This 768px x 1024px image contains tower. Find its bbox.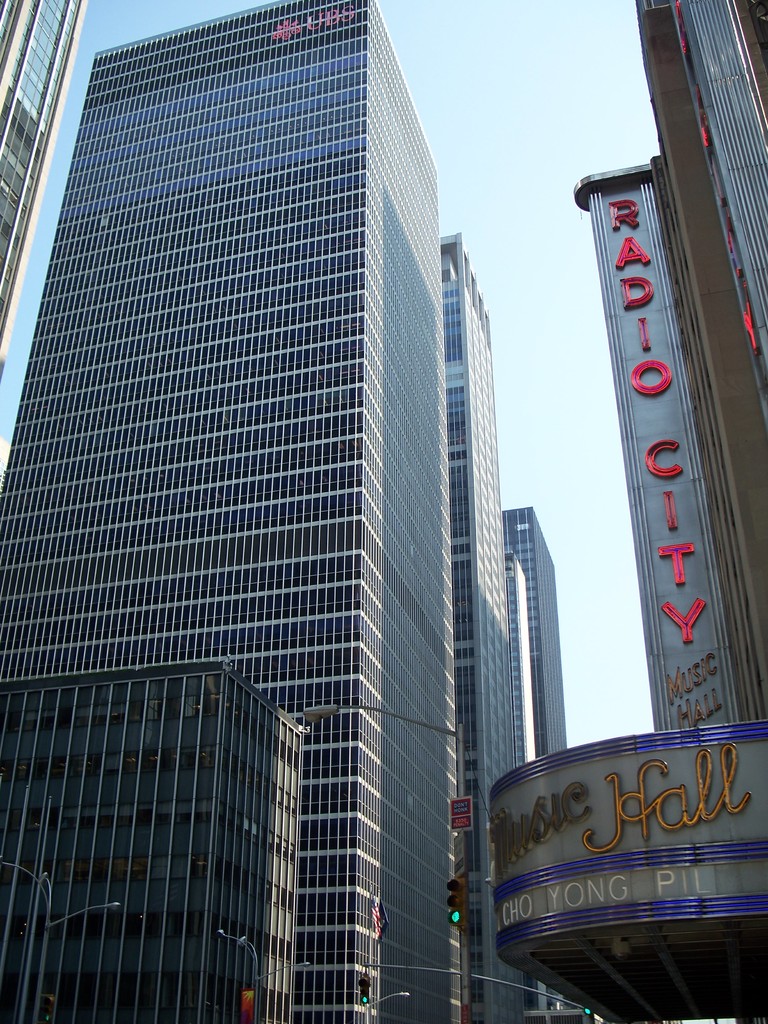
448,241,514,1007.
